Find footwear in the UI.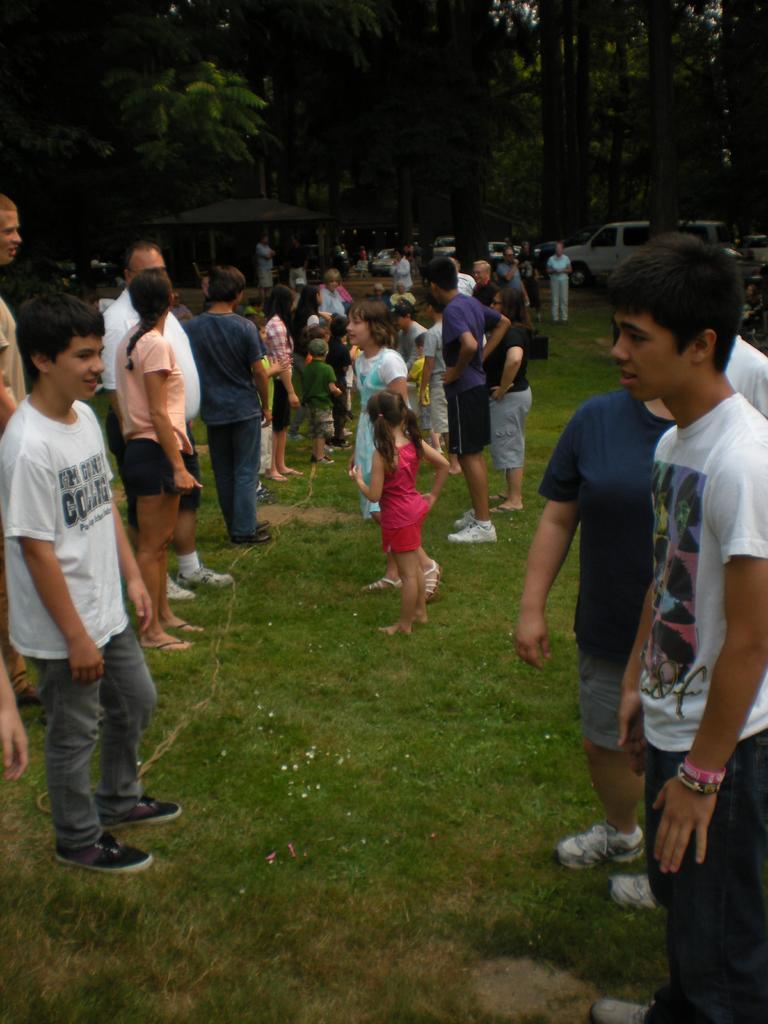
UI element at x1=357 y1=574 x2=404 y2=588.
